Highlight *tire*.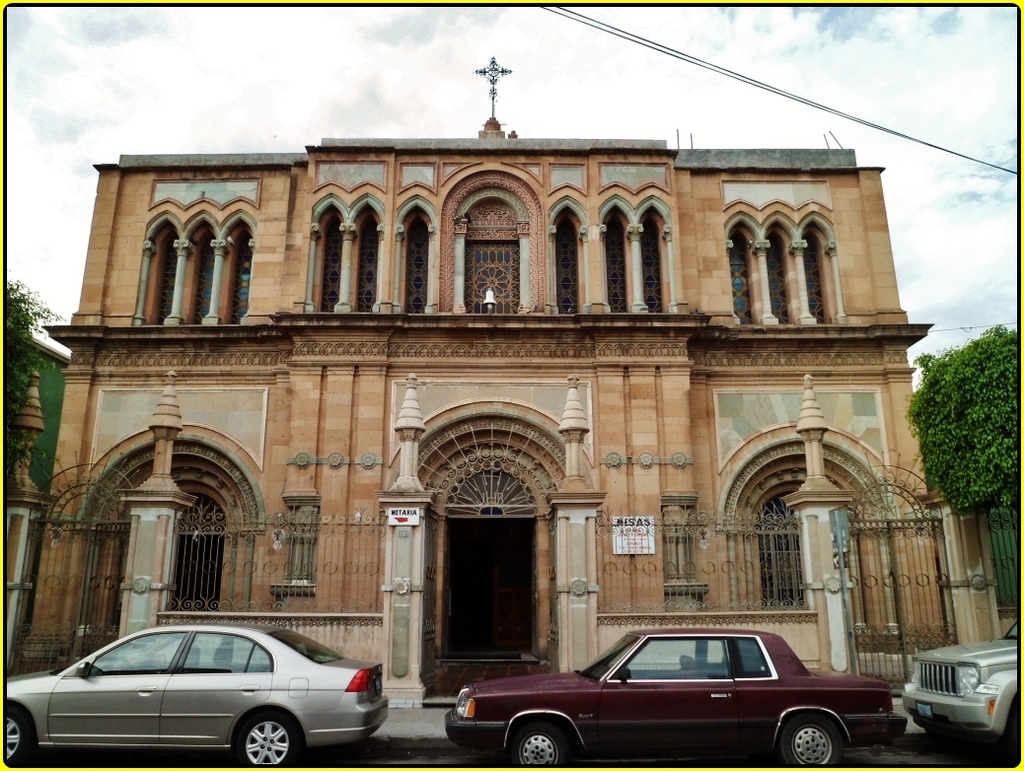
Highlighted region: locate(768, 715, 846, 770).
